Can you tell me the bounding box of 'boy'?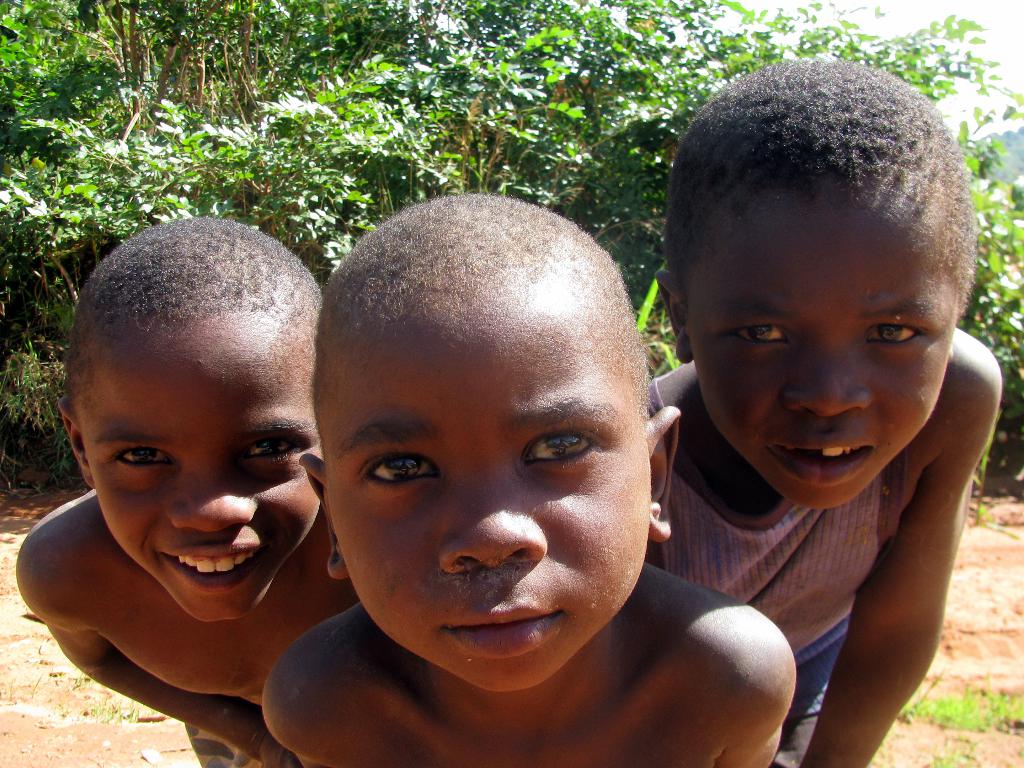
15/223/407/760.
